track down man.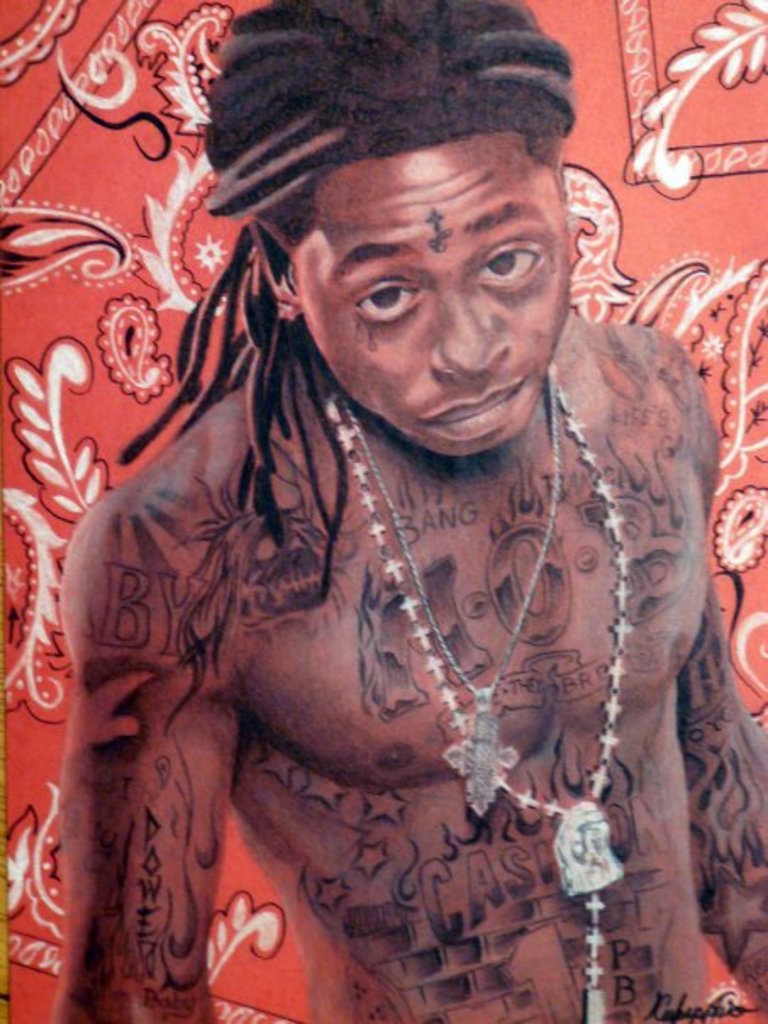
Tracked to left=0, top=8, right=767, bottom=1023.
